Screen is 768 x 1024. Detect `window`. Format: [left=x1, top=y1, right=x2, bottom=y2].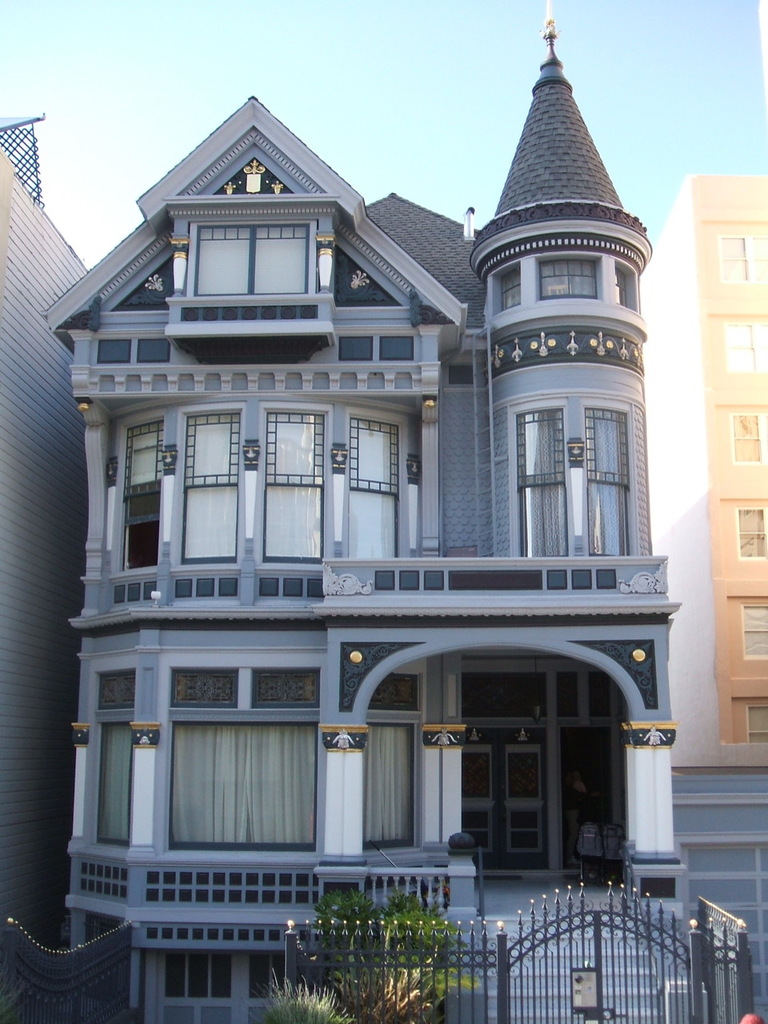
[left=94, top=341, right=130, bottom=367].
